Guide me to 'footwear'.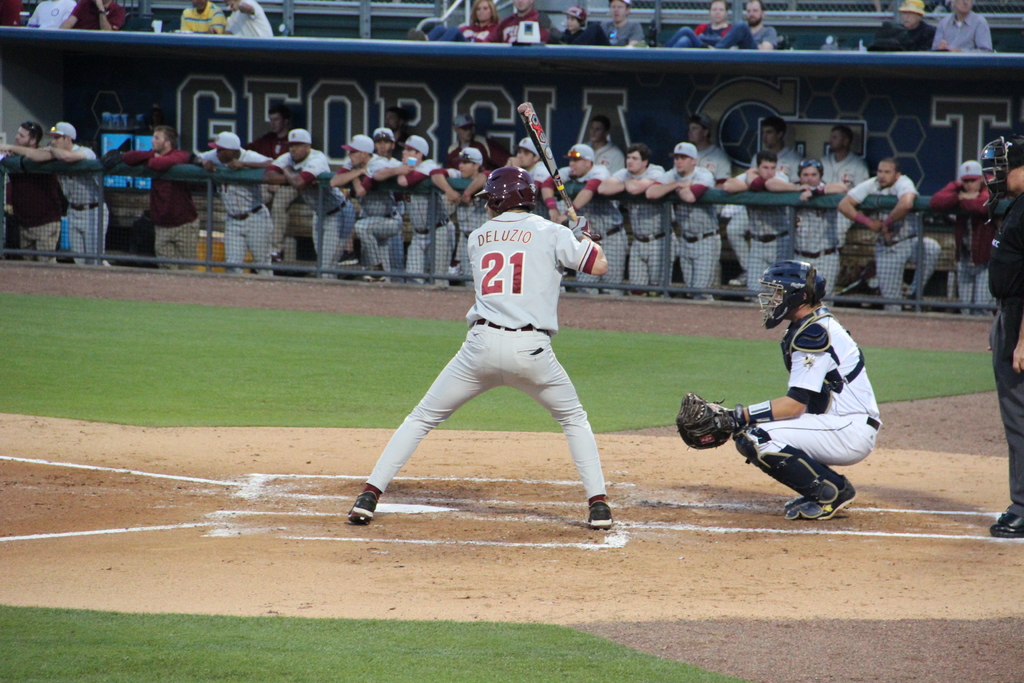
Guidance: box=[988, 508, 1023, 536].
